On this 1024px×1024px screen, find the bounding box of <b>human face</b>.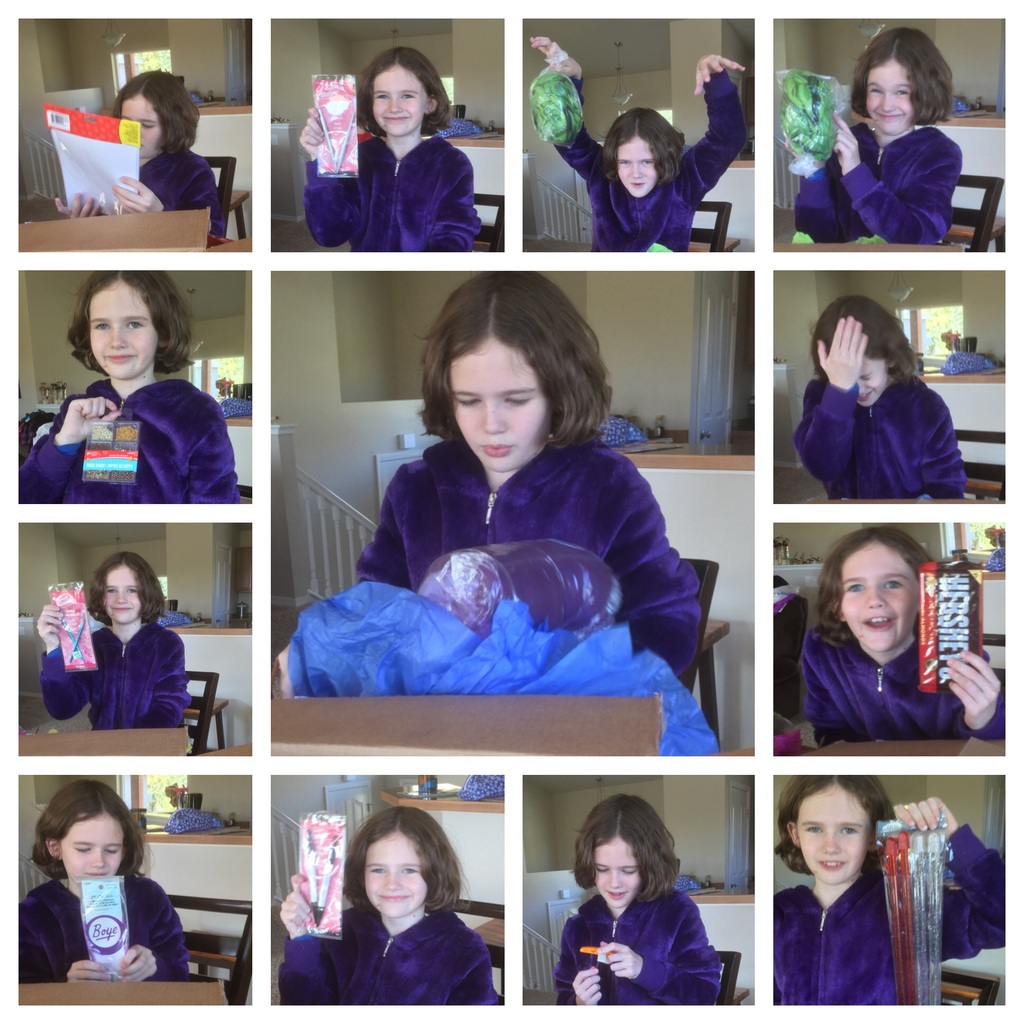
Bounding box: <box>794,792,870,888</box>.
